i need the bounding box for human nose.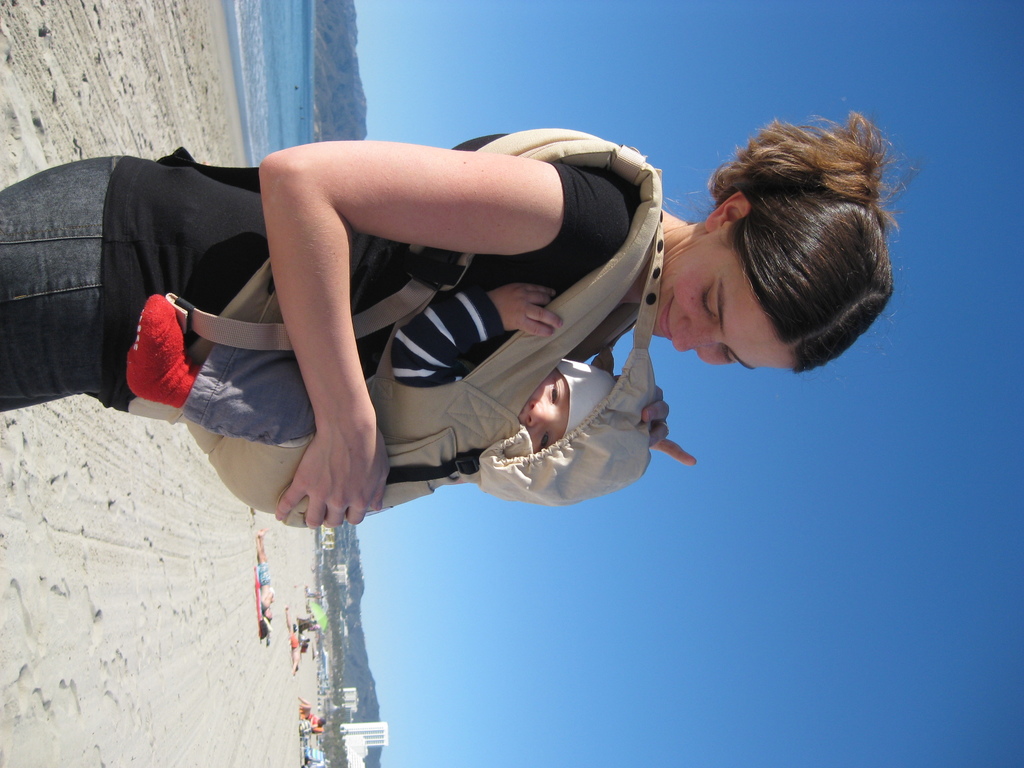
Here it is: [525, 399, 547, 429].
